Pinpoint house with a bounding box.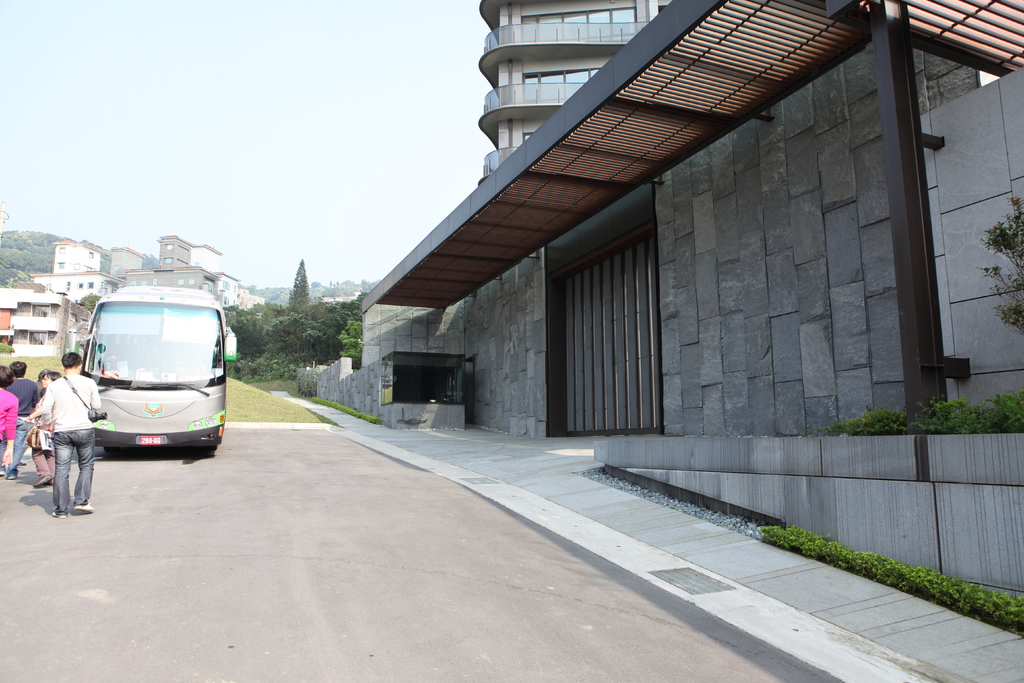
box=[0, 281, 84, 352].
